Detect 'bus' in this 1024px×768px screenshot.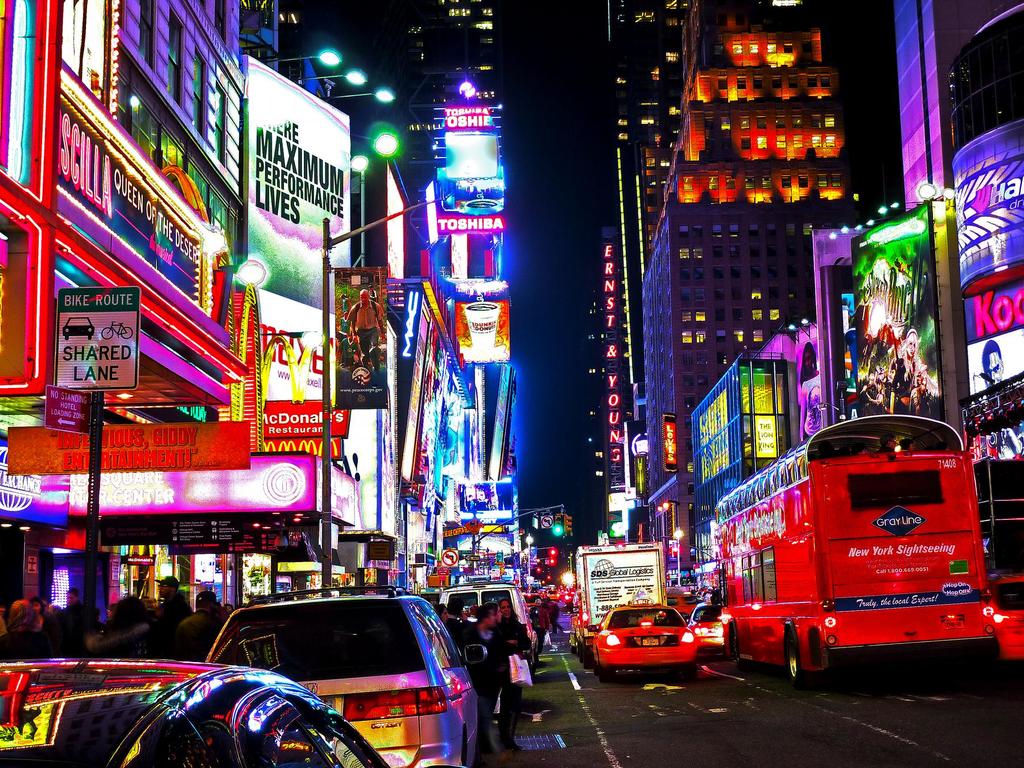
Detection: x1=719, y1=415, x2=991, y2=693.
